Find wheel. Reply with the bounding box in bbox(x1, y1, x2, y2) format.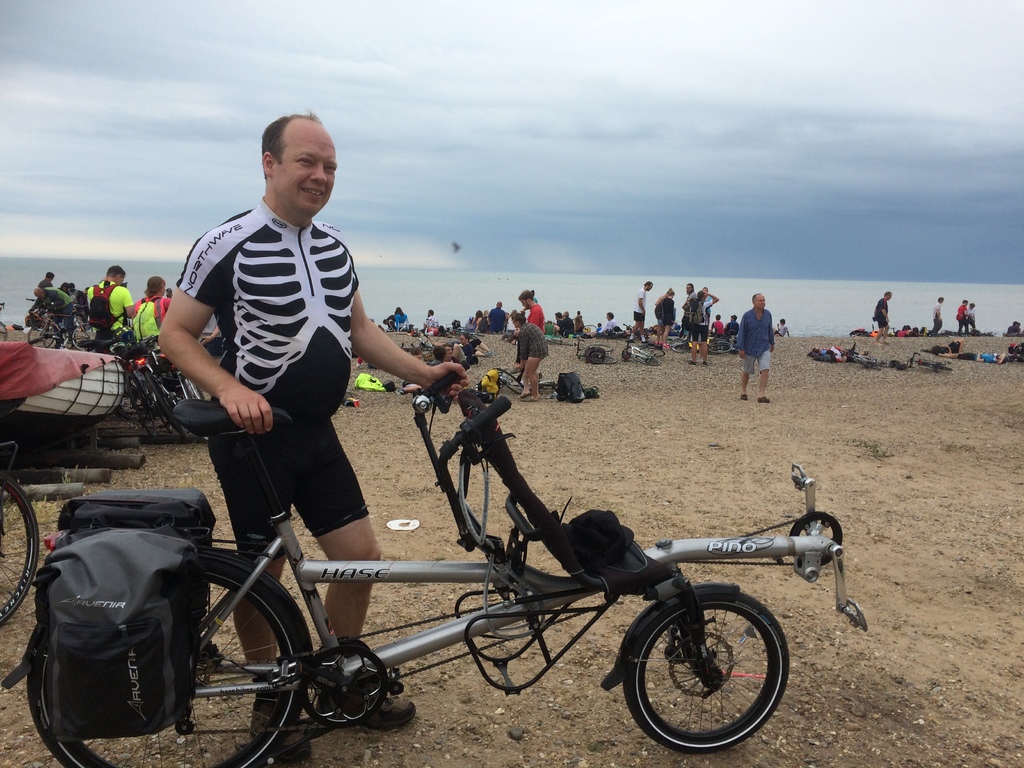
bbox(639, 341, 665, 357).
